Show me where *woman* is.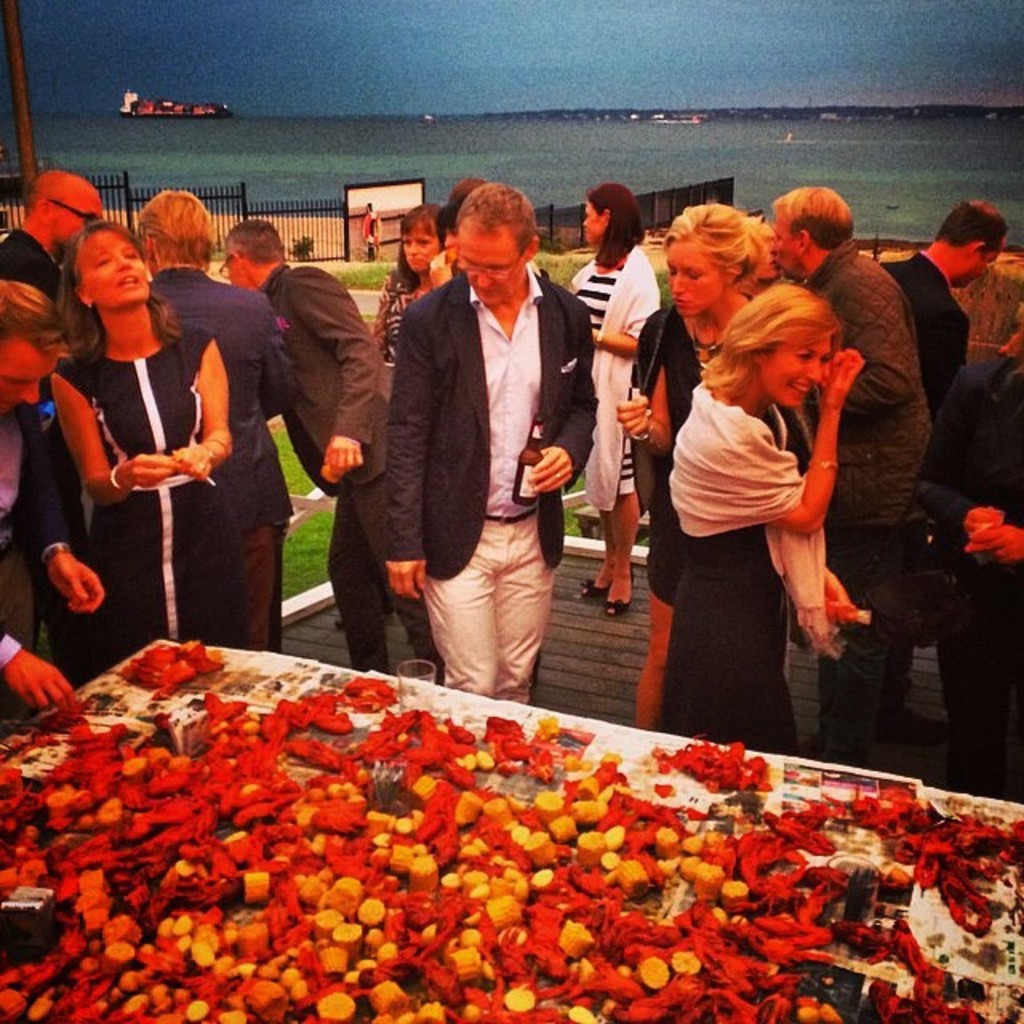
*woman* is at [562, 186, 661, 618].
